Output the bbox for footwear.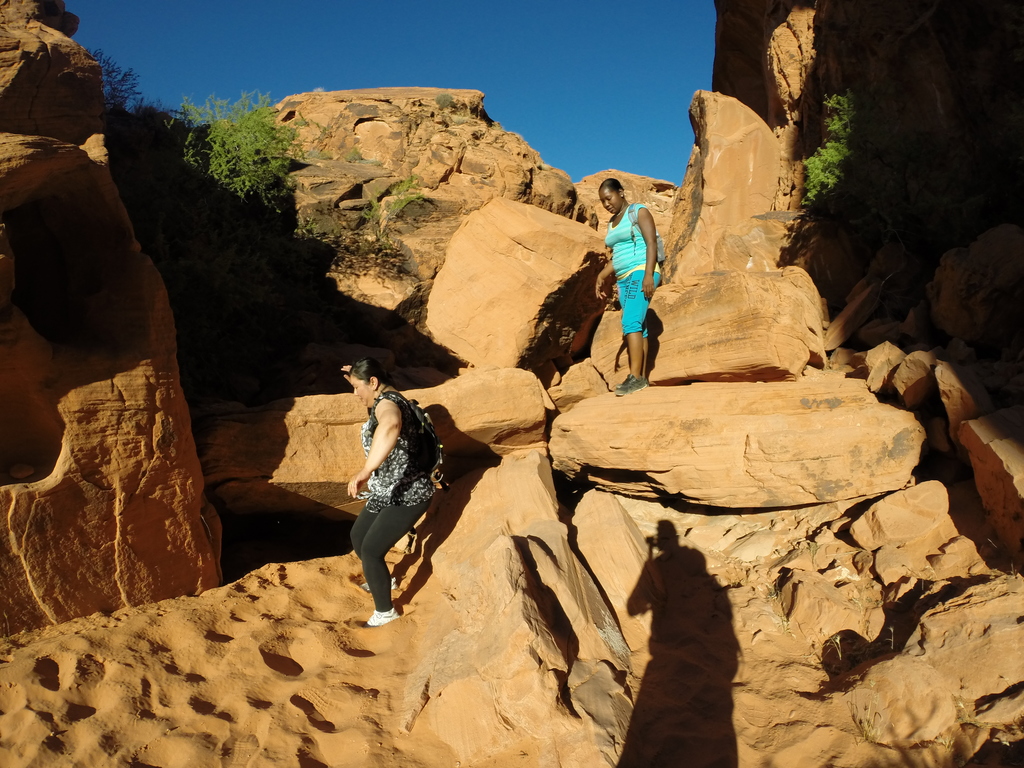
bbox=[365, 577, 397, 590].
